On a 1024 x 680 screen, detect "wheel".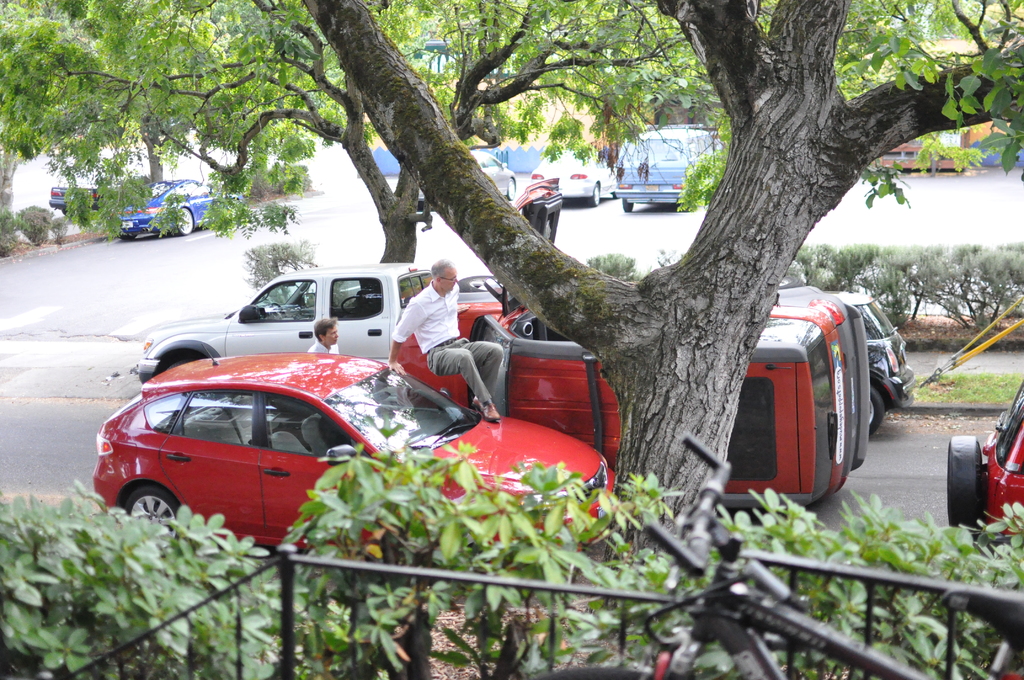
945,434,990,542.
